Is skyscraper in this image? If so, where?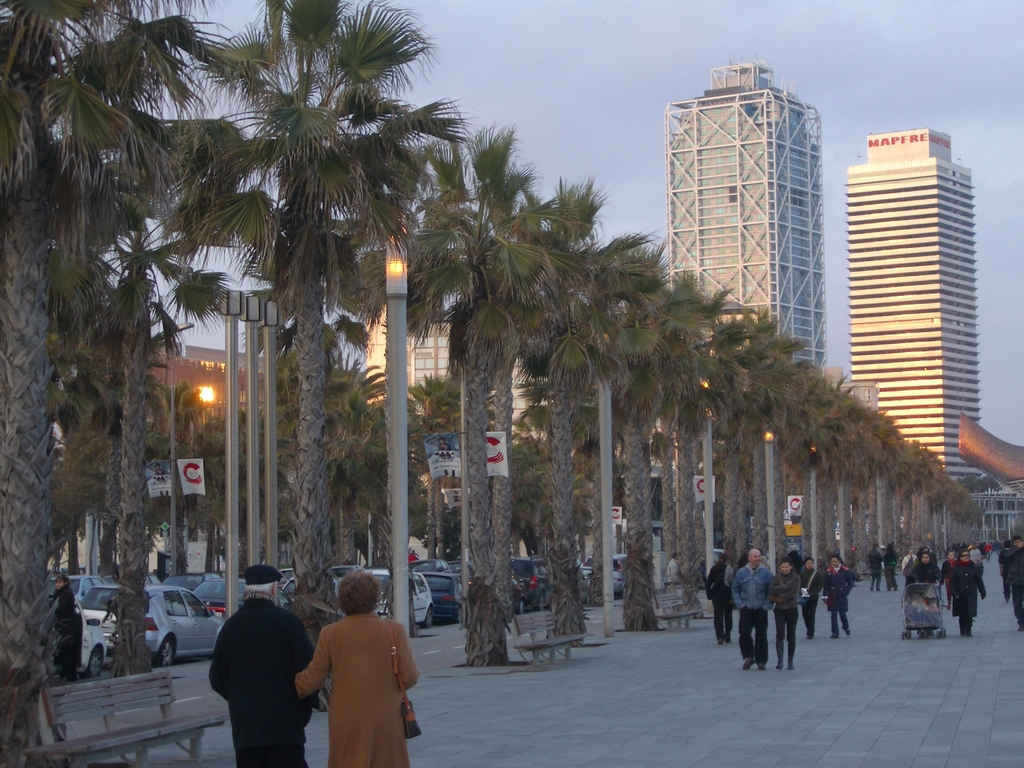
Yes, at bbox=[660, 63, 832, 456].
